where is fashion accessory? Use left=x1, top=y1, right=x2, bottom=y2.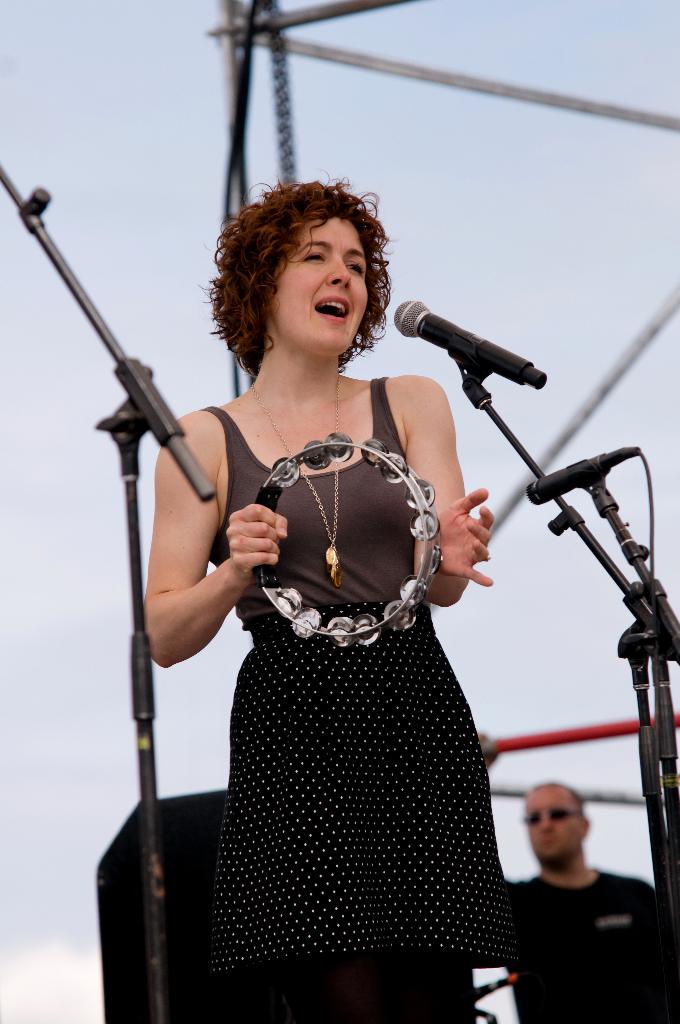
left=328, top=268, right=339, bottom=278.
